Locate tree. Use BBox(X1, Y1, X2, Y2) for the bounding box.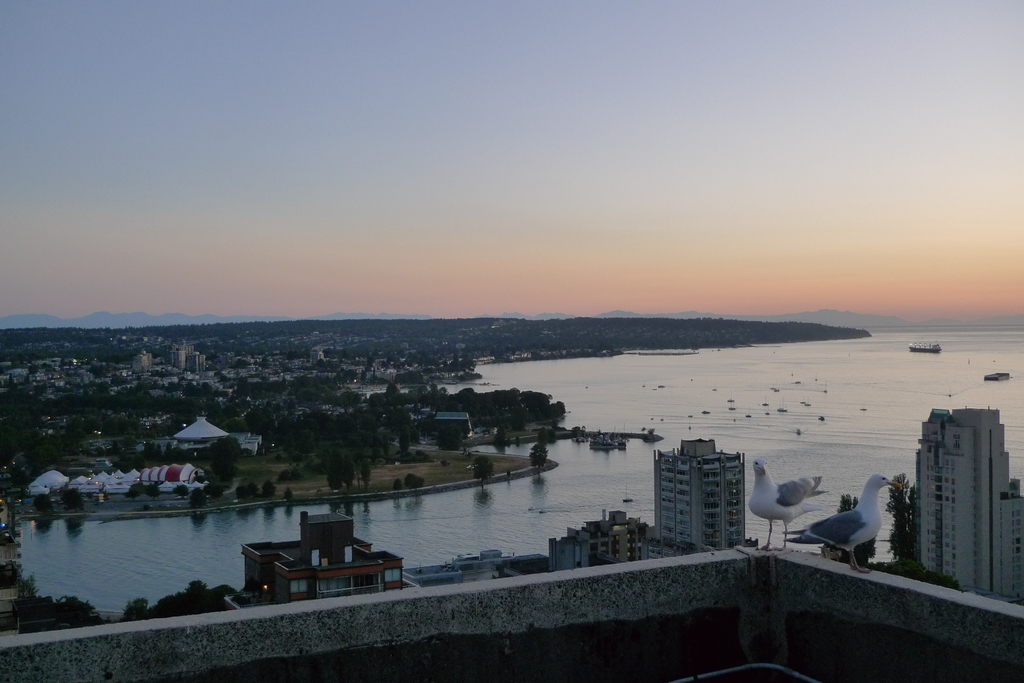
BBox(390, 475, 404, 490).
